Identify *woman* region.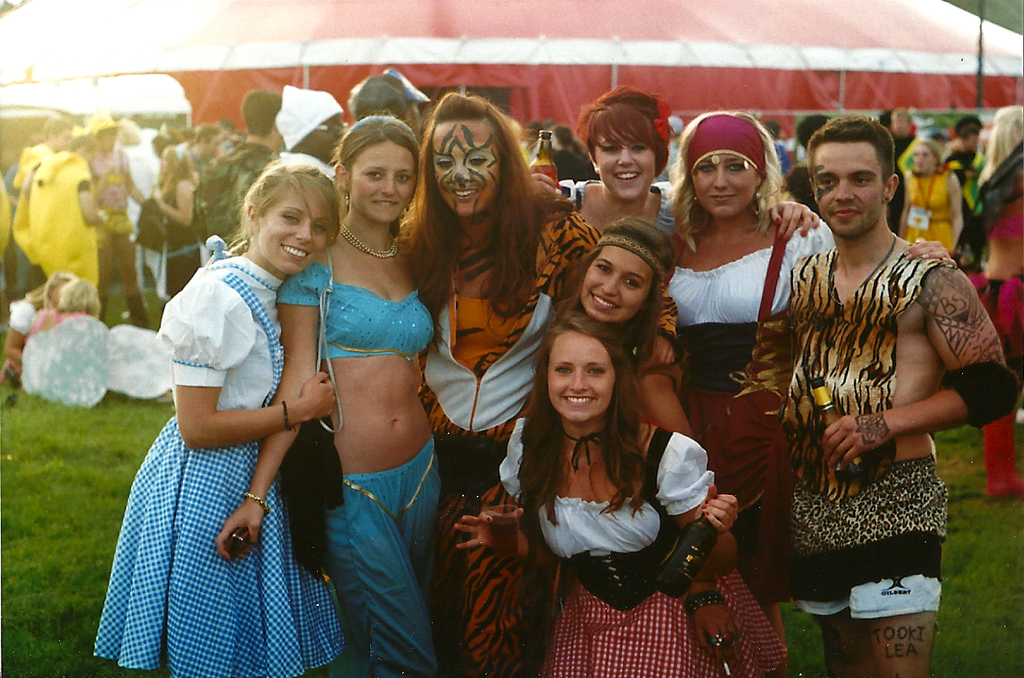
Region: 161 143 197 306.
